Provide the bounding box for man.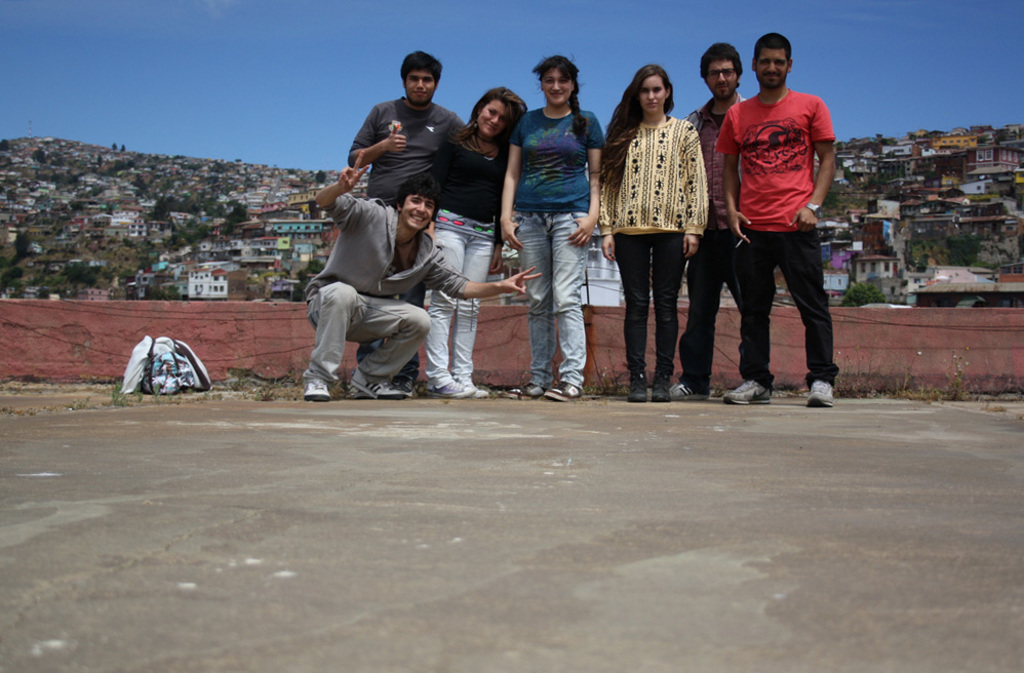
Rect(344, 50, 467, 398).
